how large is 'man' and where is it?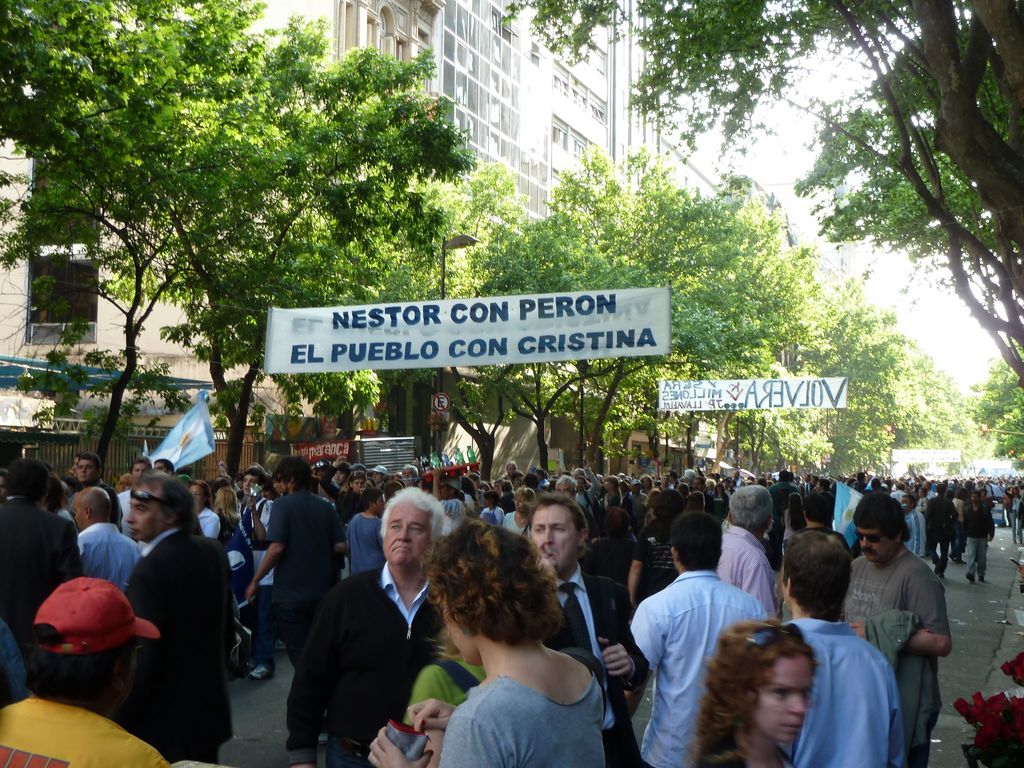
Bounding box: [x1=799, y1=474, x2=812, y2=498].
